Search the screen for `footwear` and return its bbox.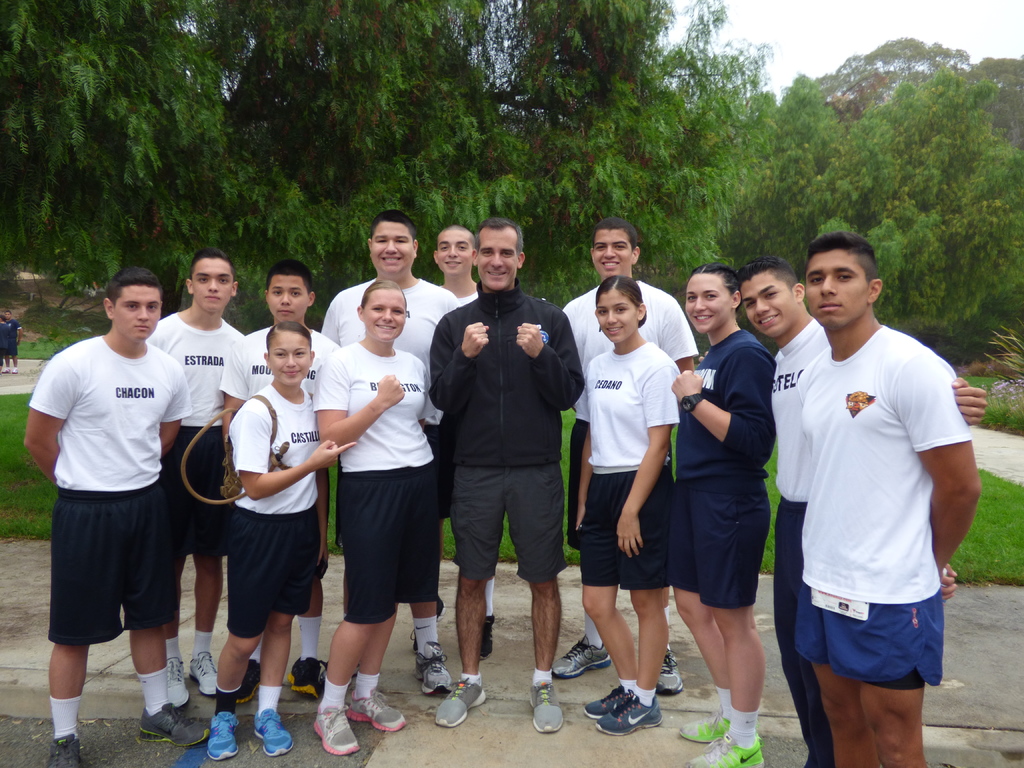
Found: <region>599, 680, 671, 742</region>.
